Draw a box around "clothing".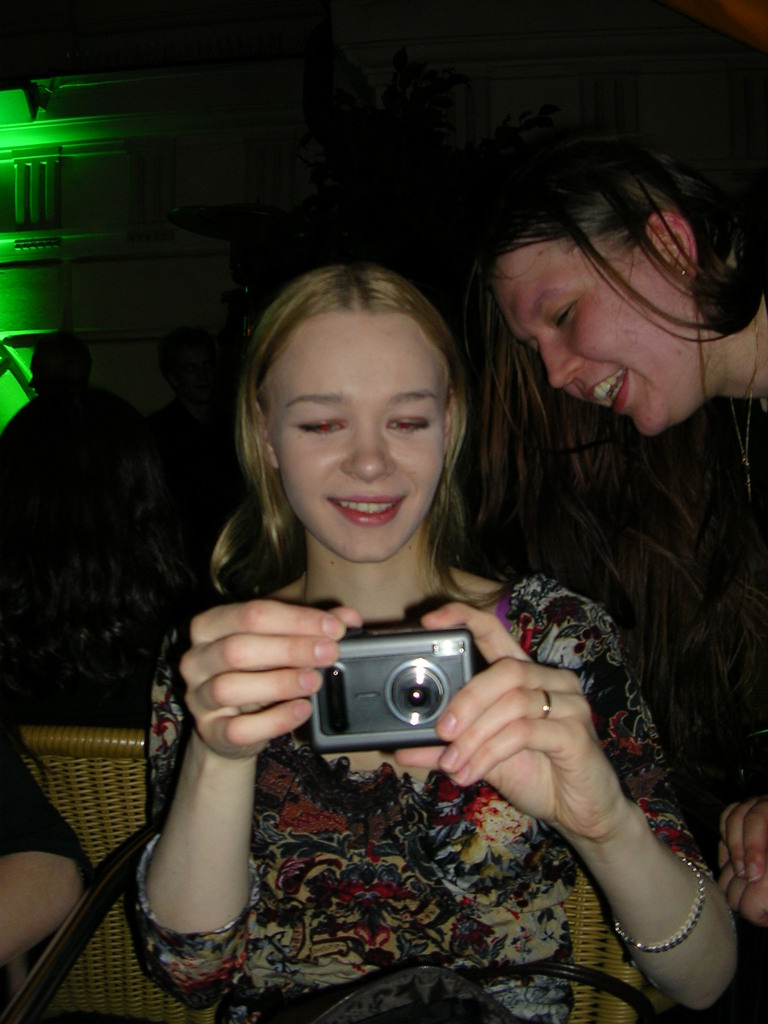
0, 385, 158, 653.
